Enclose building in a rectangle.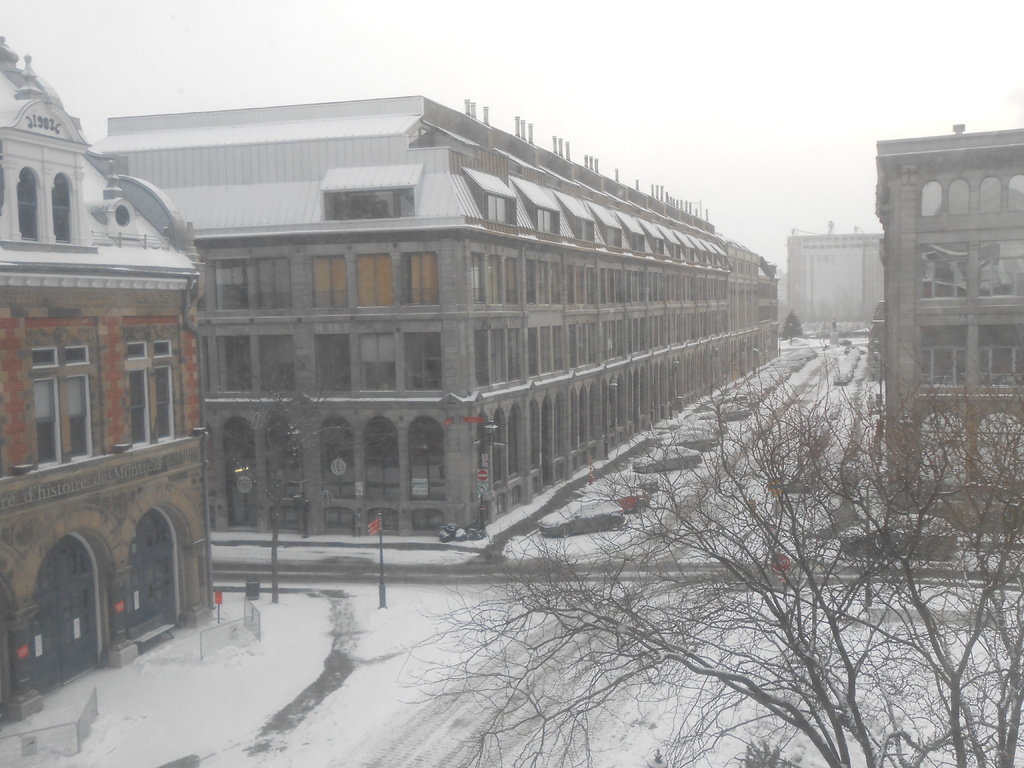
select_region(877, 124, 1023, 532).
